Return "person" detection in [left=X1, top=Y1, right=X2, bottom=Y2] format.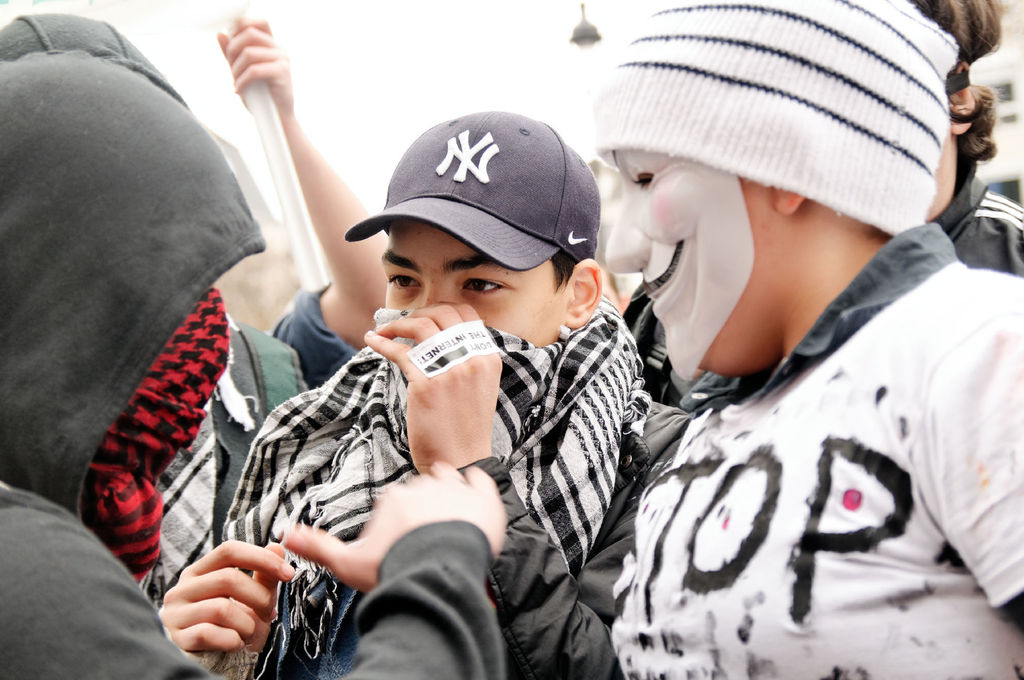
[left=590, top=0, right=1023, bottom=679].
